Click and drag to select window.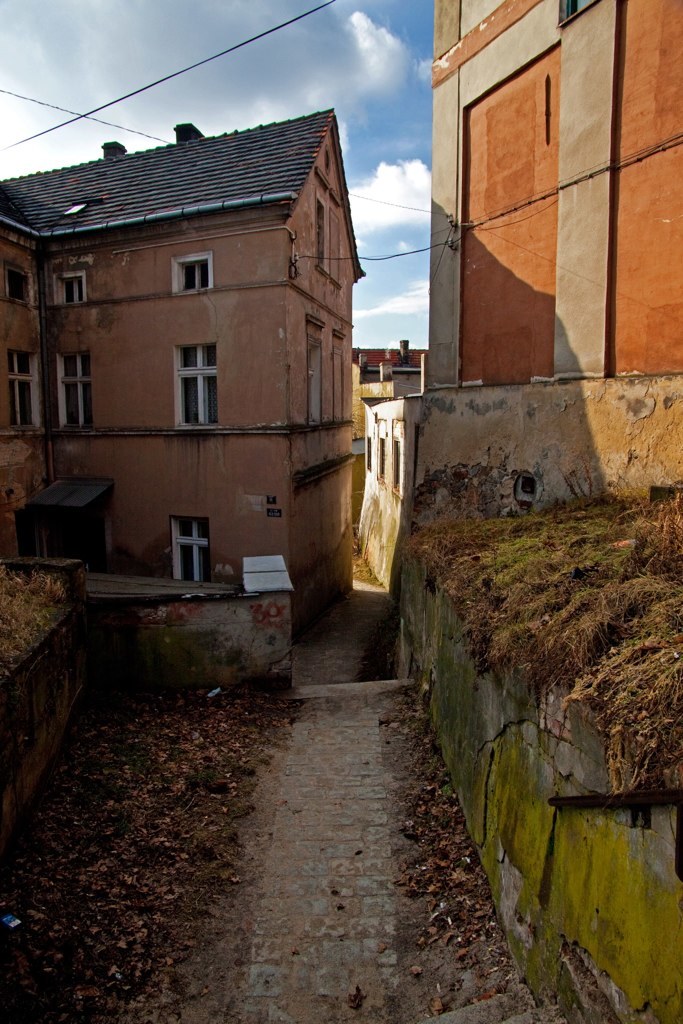
Selection: (x1=302, y1=316, x2=328, y2=417).
